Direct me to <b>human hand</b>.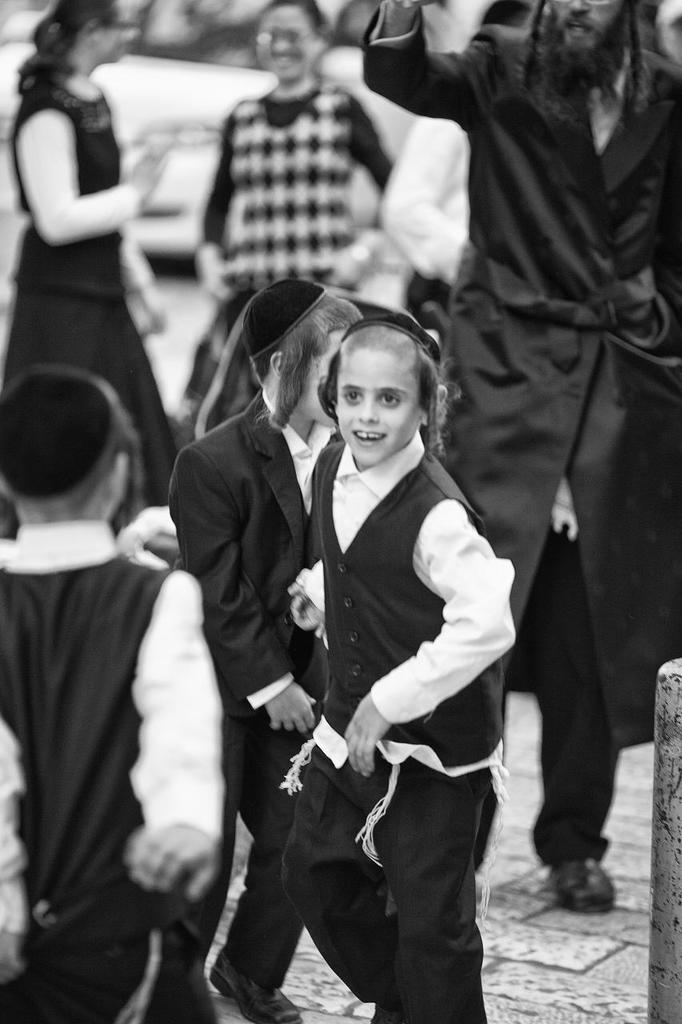
Direction: left=0, top=927, right=26, bottom=984.
